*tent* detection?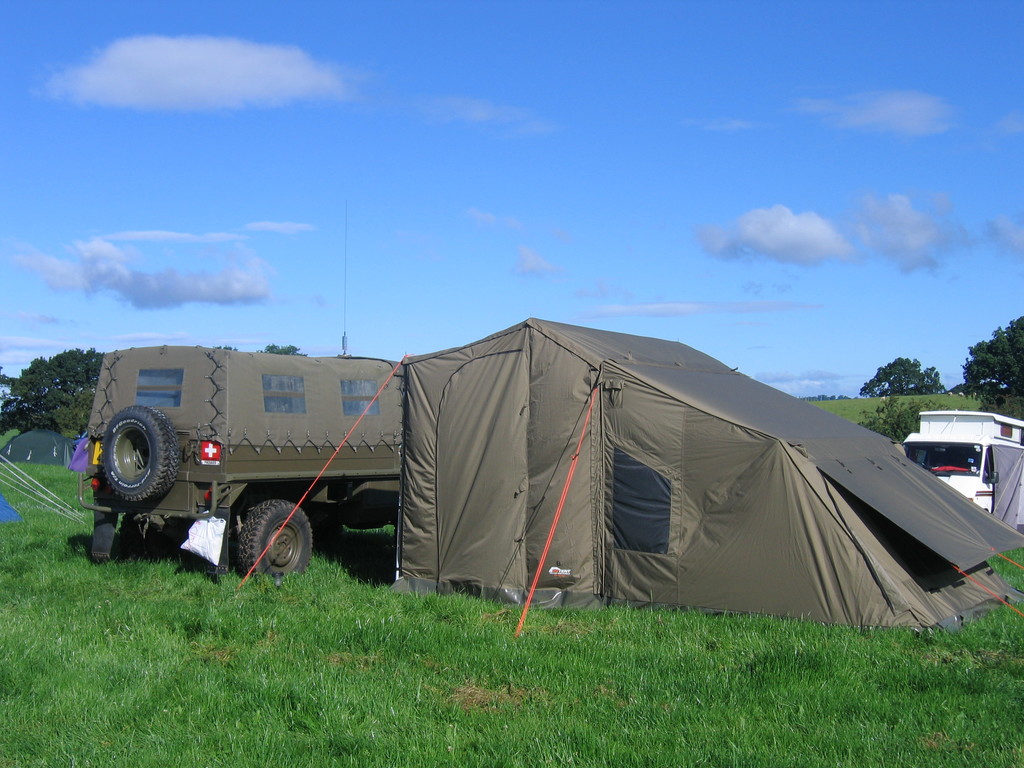
<bbox>357, 335, 993, 634</bbox>
